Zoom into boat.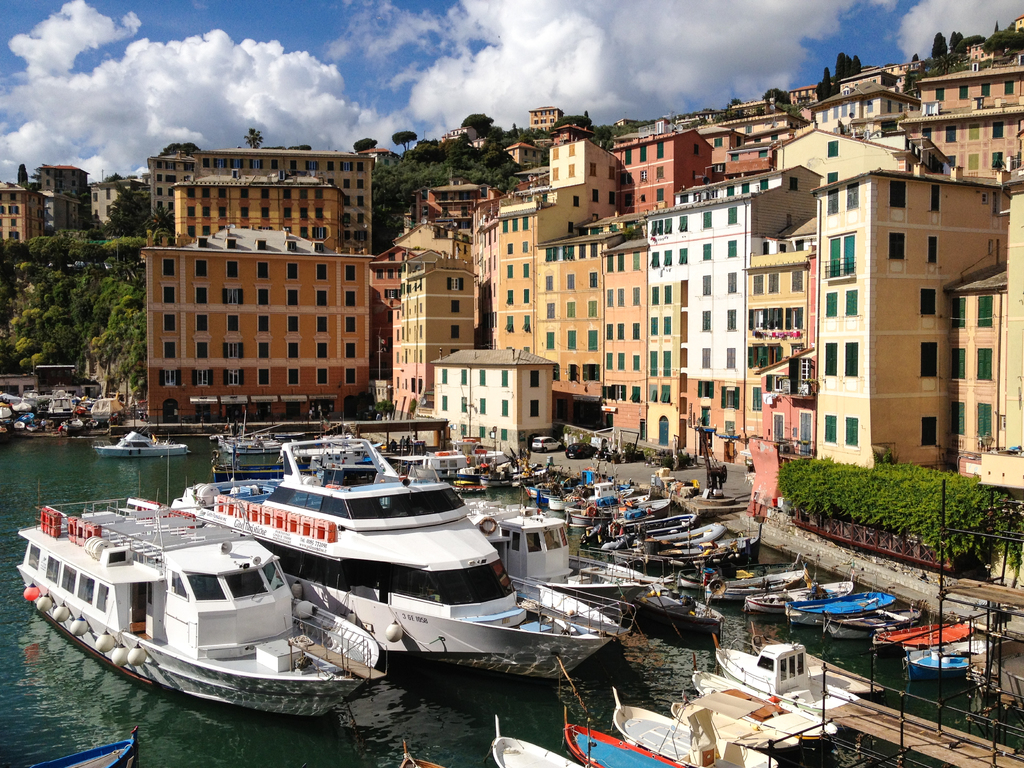
Zoom target: l=564, t=709, r=682, b=767.
